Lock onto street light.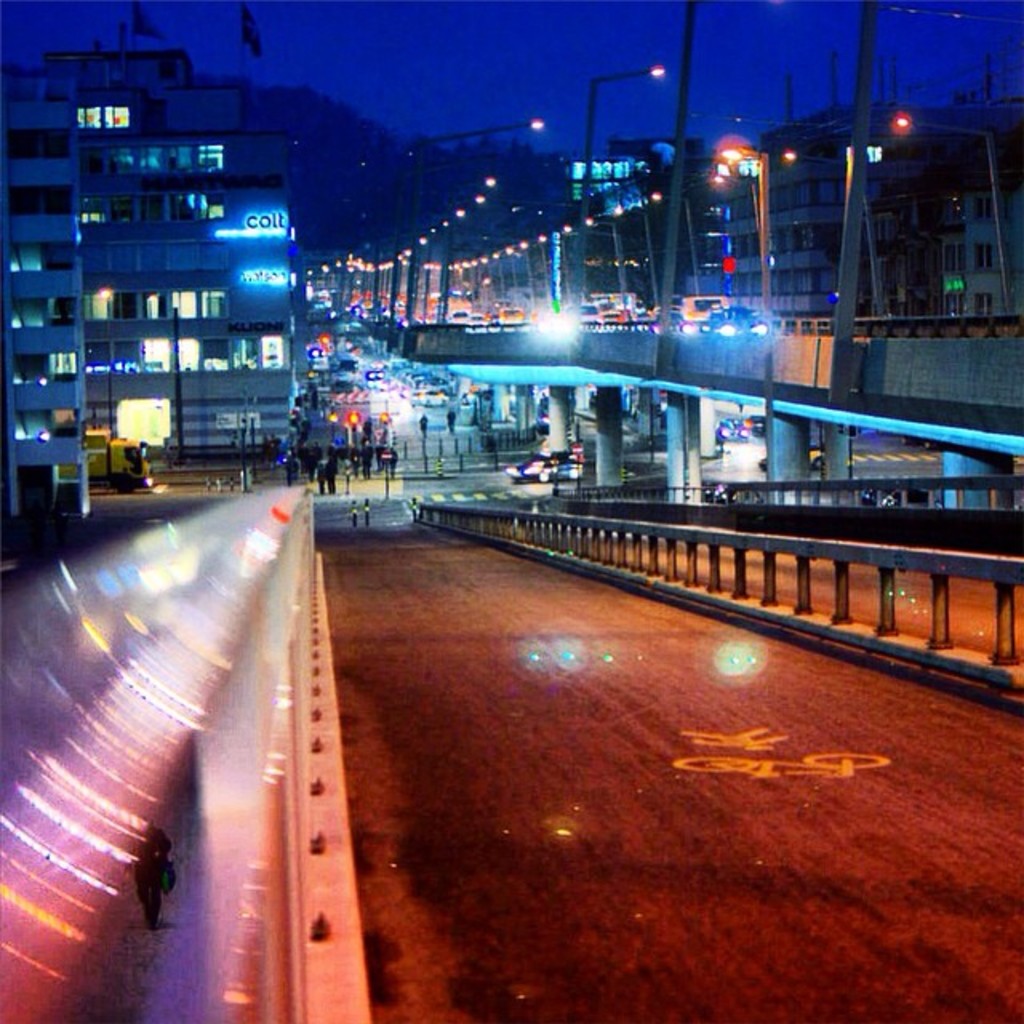
Locked: [560,224,621,317].
